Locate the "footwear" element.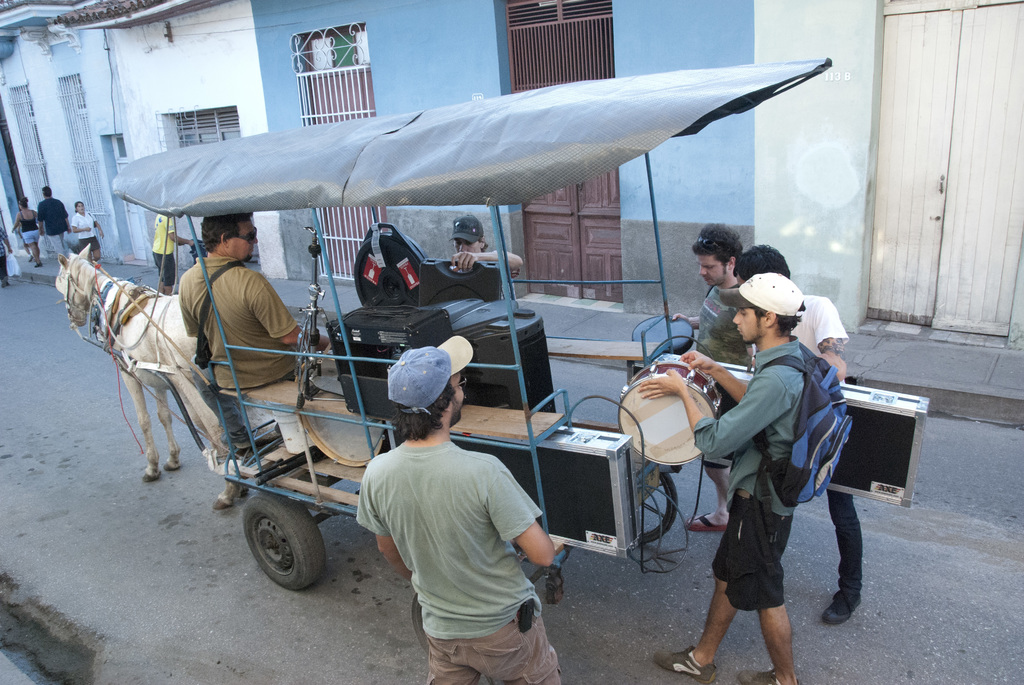
Element bbox: {"x1": 739, "y1": 669, "x2": 798, "y2": 684}.
